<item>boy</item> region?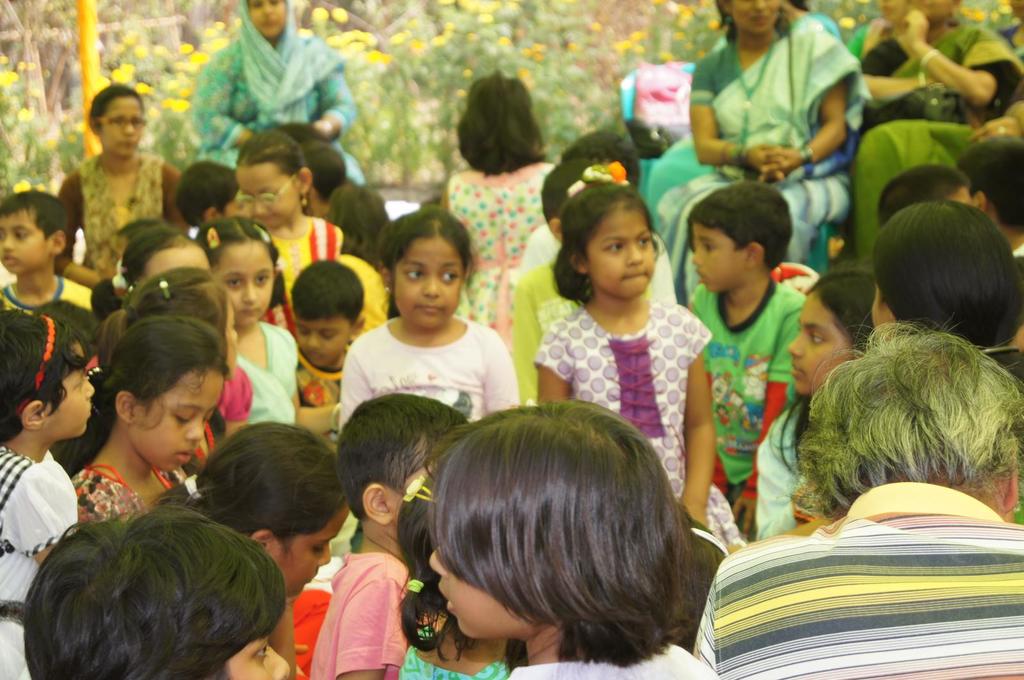
x1=179 y1=159 x2=237 y2=229
